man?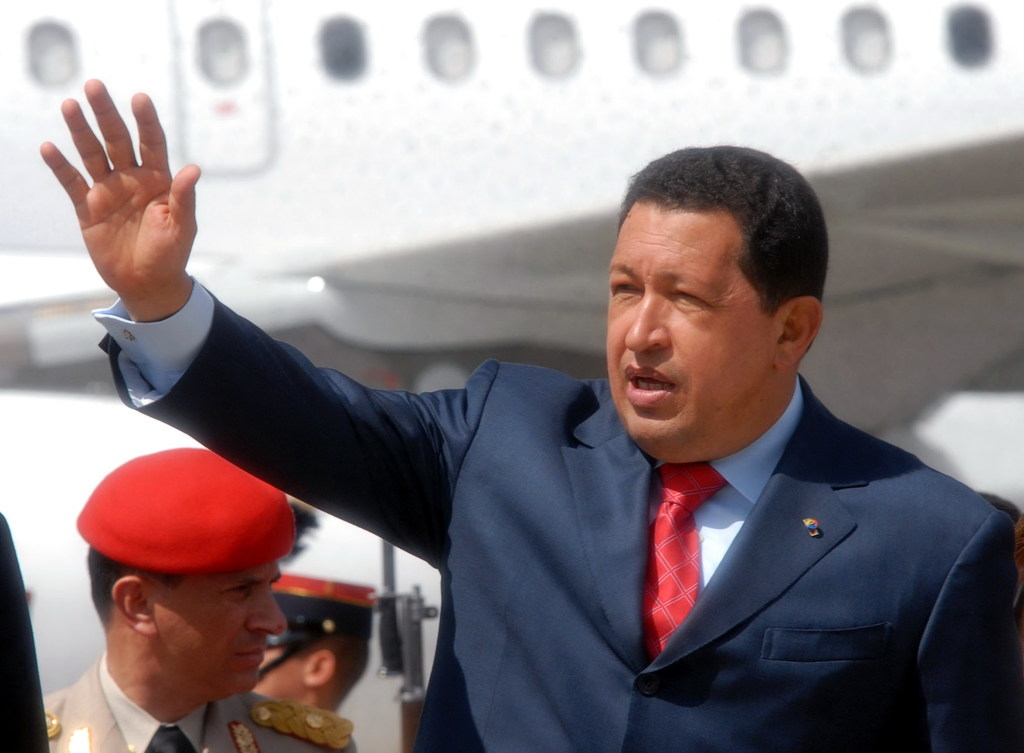
box=[47, 325, 378, 738]
